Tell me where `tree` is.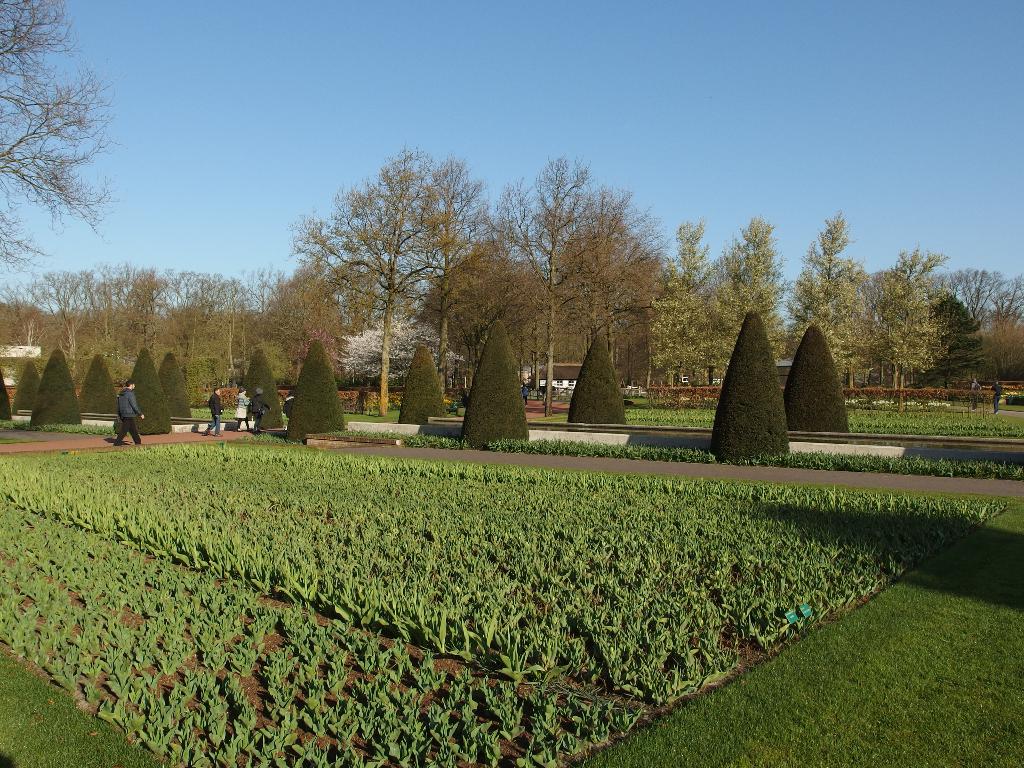
`tree` is at locate(546, 189, 665, 365).
